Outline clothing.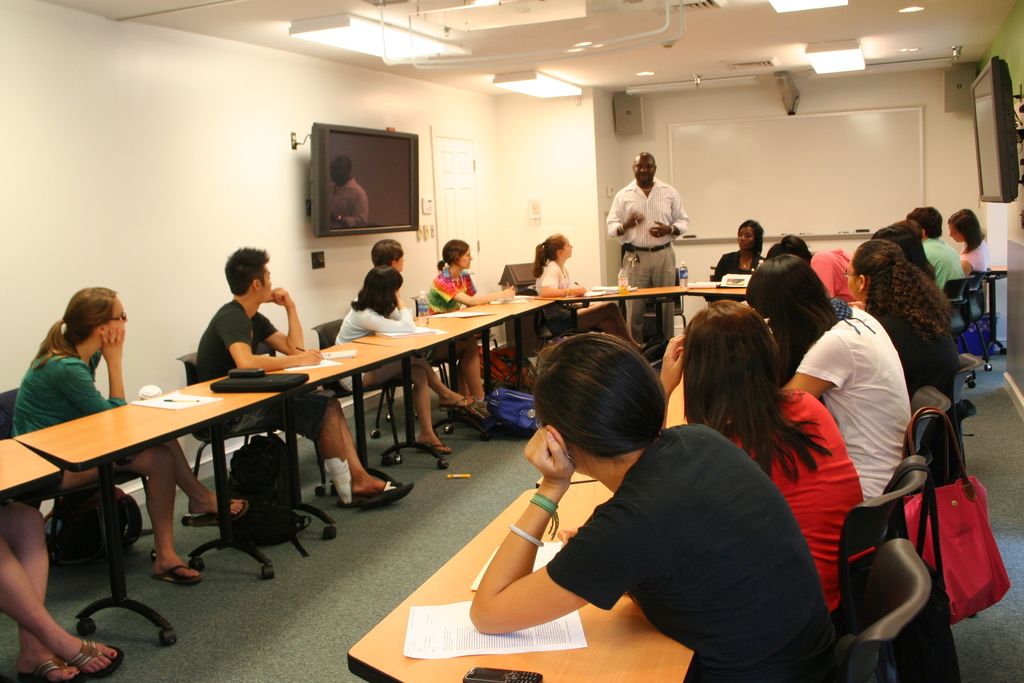
Outline: x1=849, y1=288, x2=954, y2=403.
